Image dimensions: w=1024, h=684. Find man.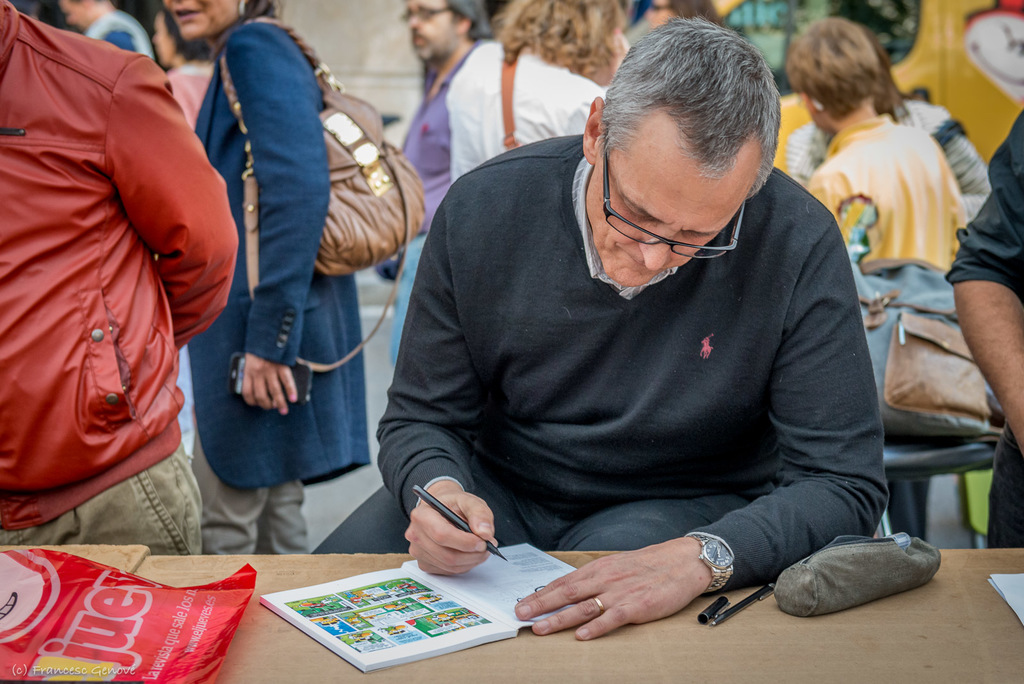
0:0:239:568.
